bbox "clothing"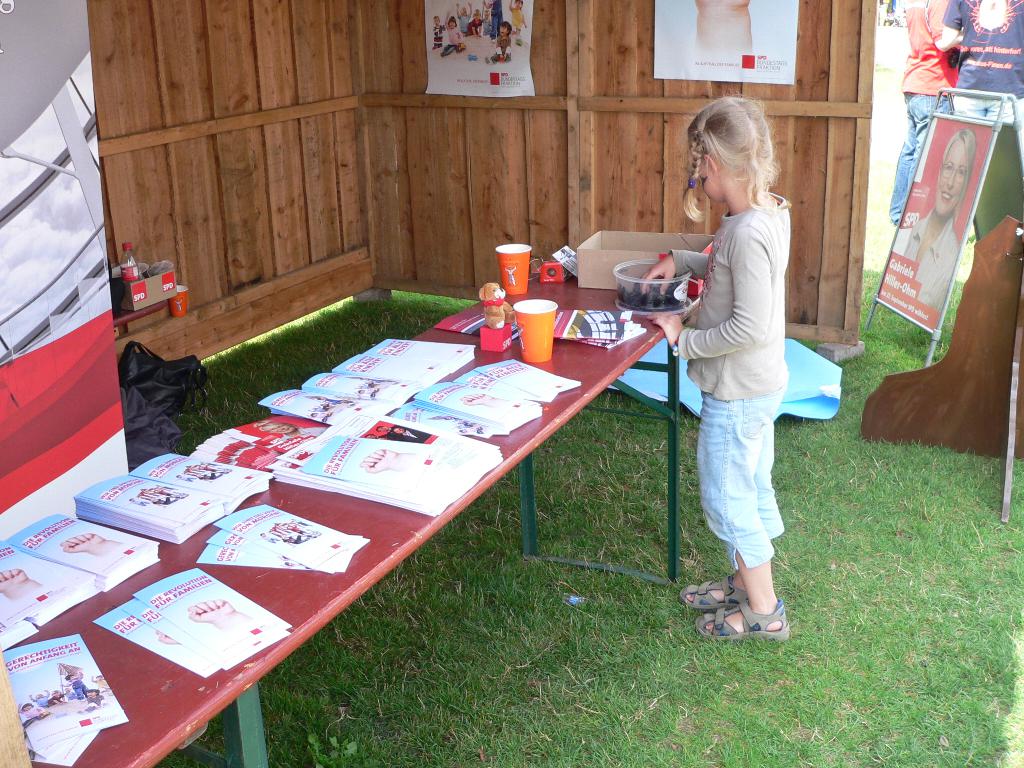
crop(637, 178, 788, 576)
